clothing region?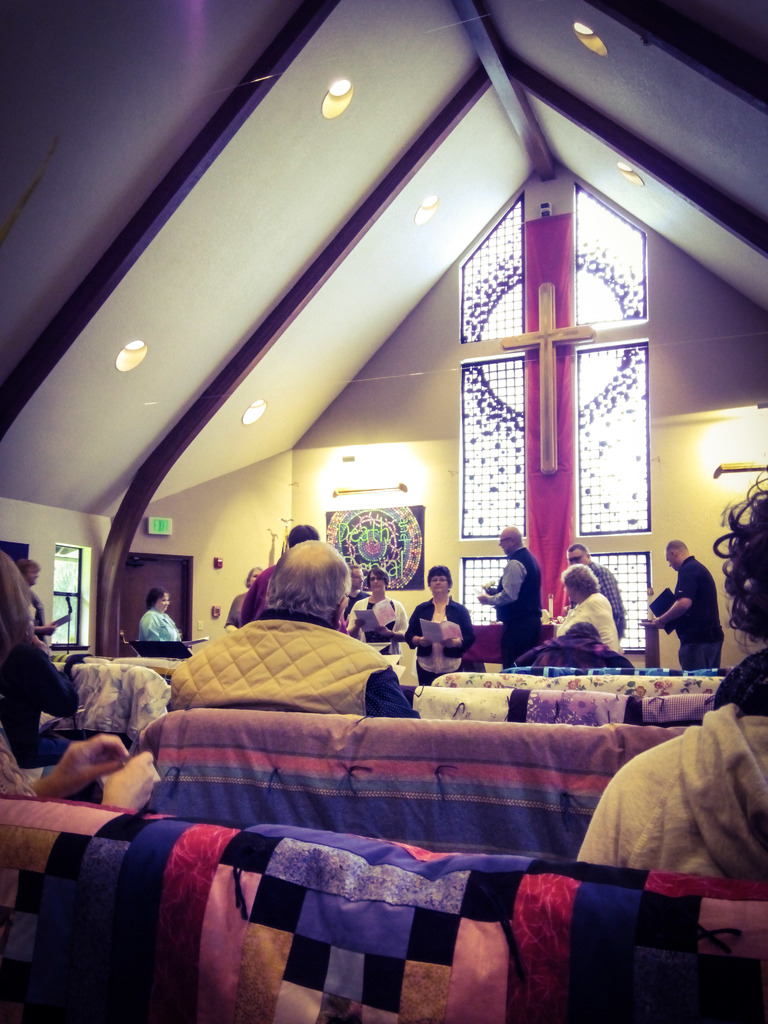
{"x1": 0, "y1": 545, "x2": 67, "y2": 753}
